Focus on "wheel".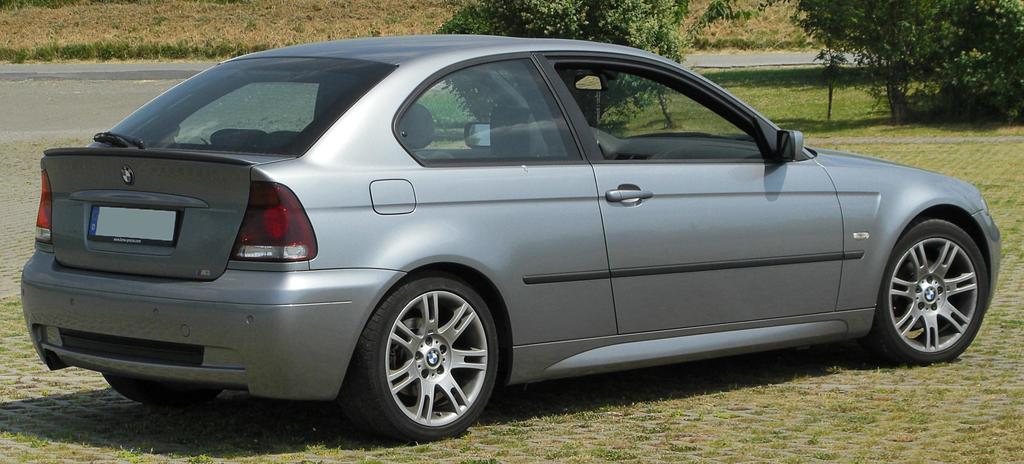
Focused at crop(881, 205, 986, 375).
